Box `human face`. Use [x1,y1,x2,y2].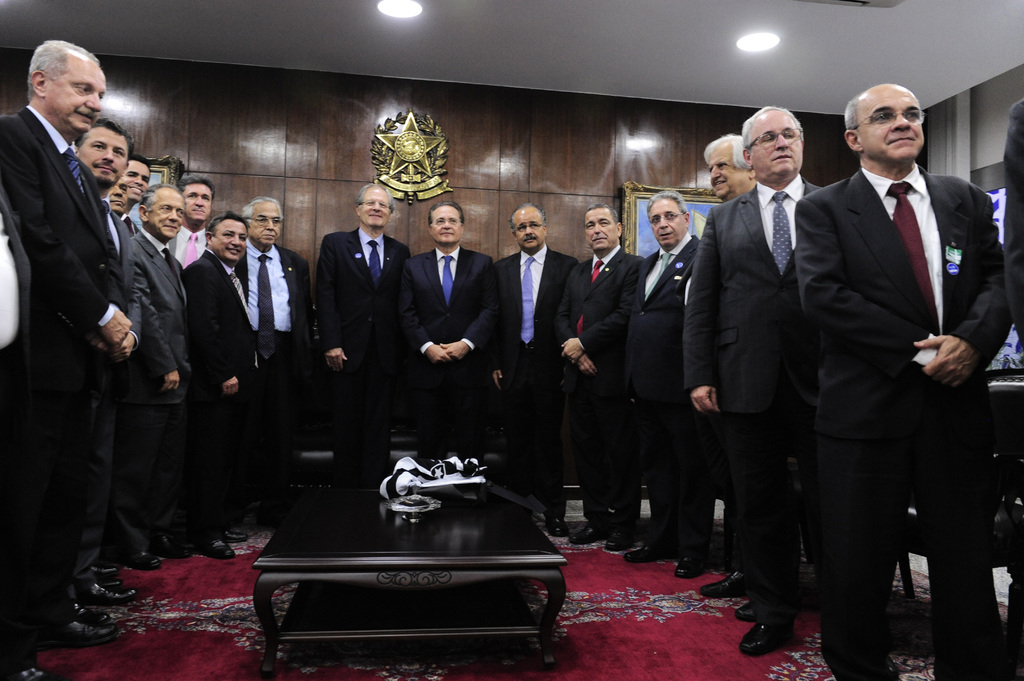
[124,159,150,203].
